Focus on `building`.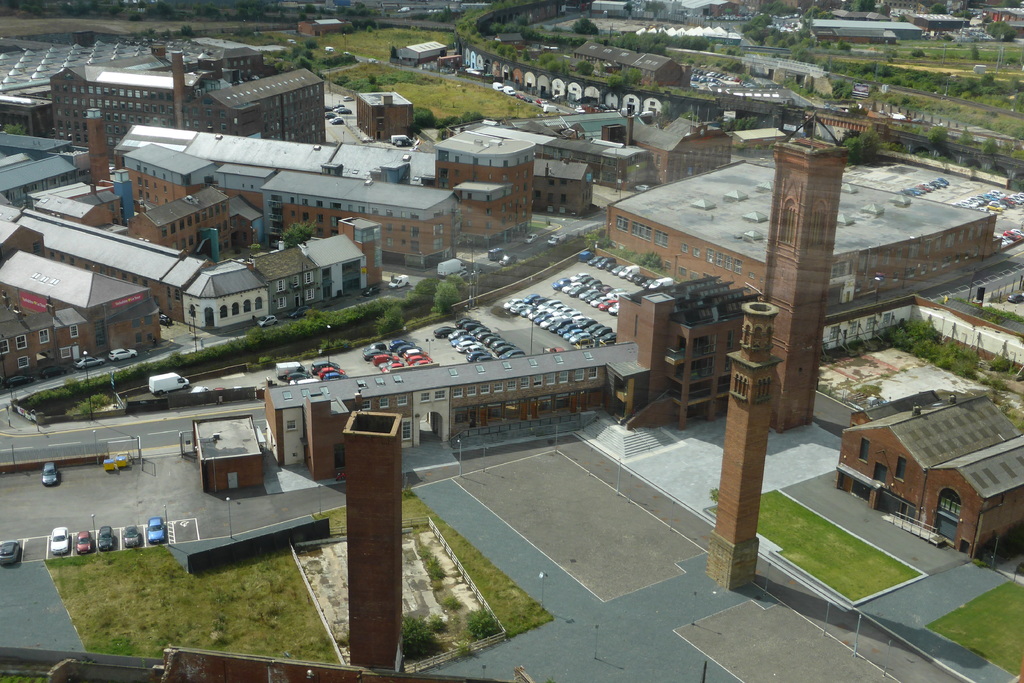
Focused at <bbox>834, 381, 1023, 552</bbox>.
